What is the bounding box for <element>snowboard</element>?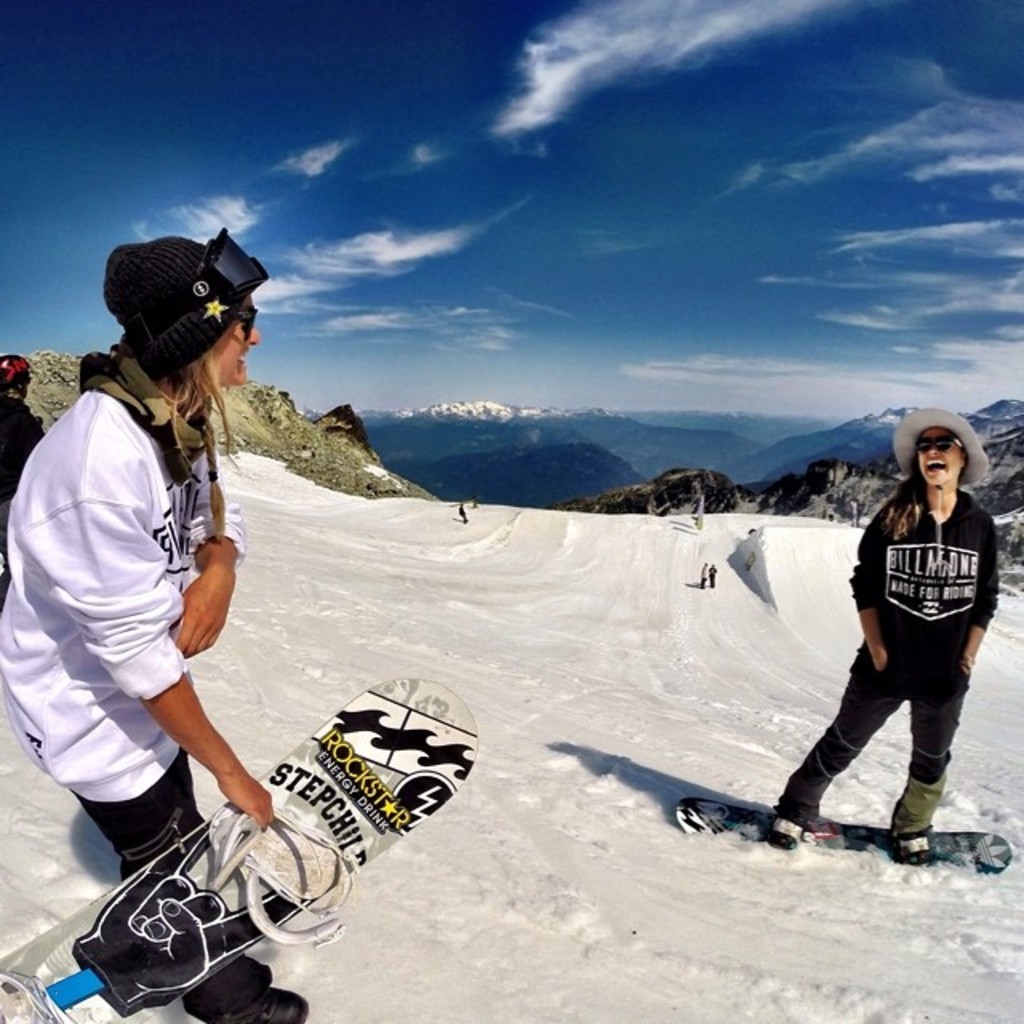
0/678/478/1022.
